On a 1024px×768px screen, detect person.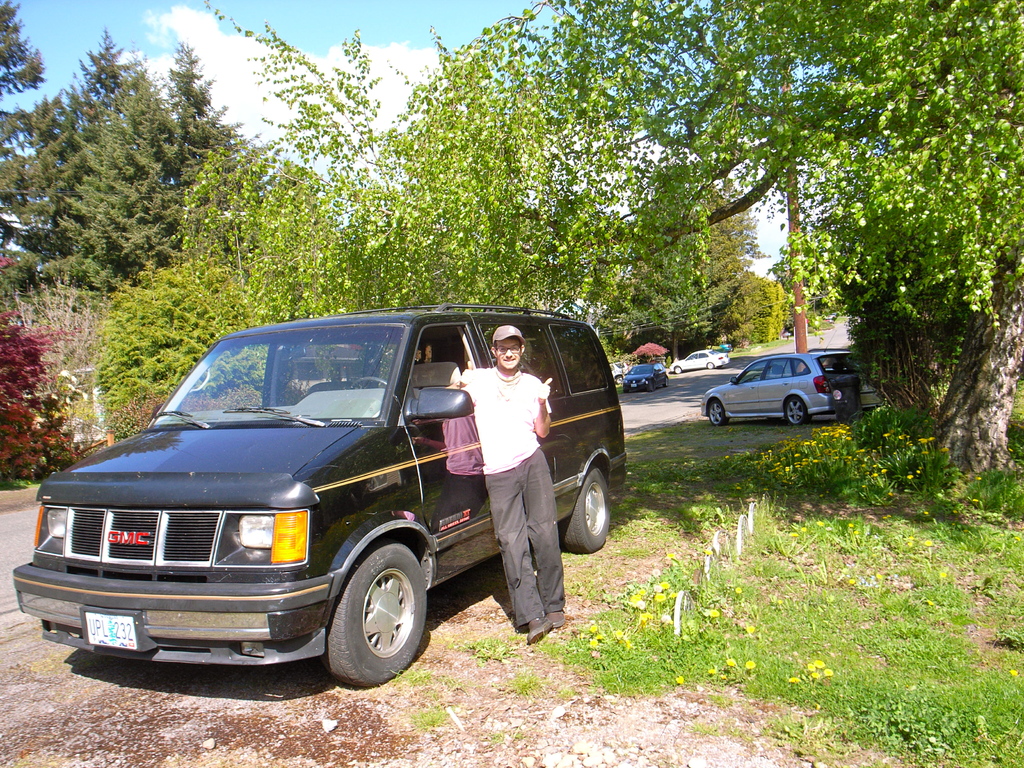
select_region(453, 323, 580, 646).
